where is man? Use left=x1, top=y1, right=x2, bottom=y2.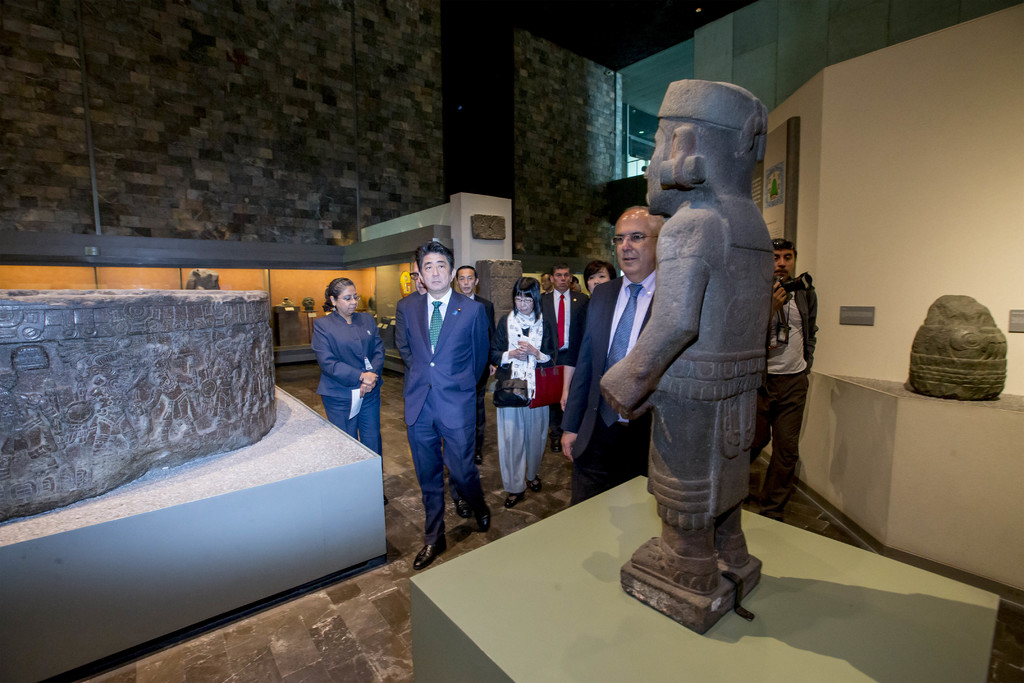
left=389, top=235, right=493, bottom=586.
